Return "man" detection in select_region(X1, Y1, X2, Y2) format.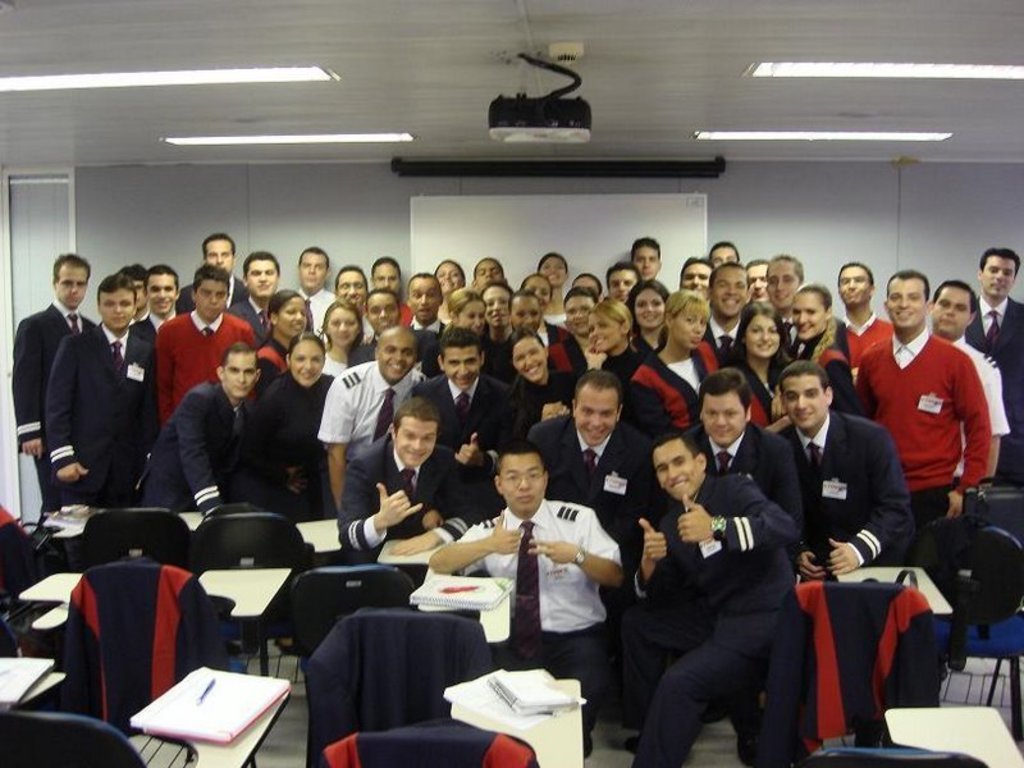
select_region(315, 323, 430, 521).
